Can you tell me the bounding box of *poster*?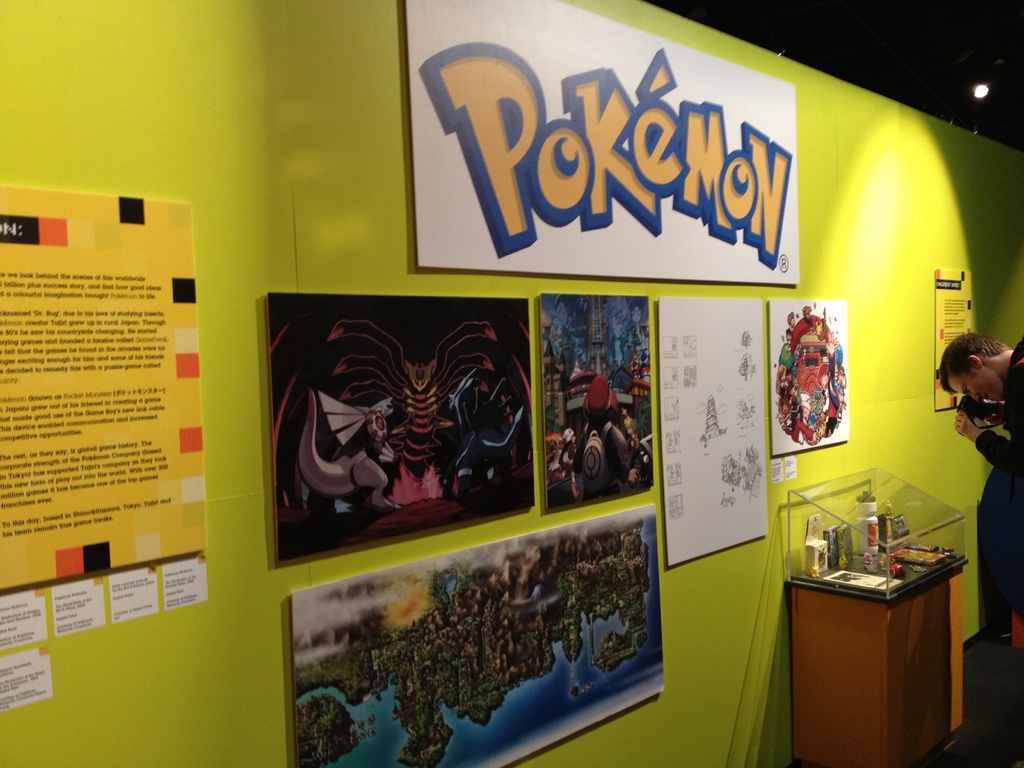
[935, 269, 977, 414].
